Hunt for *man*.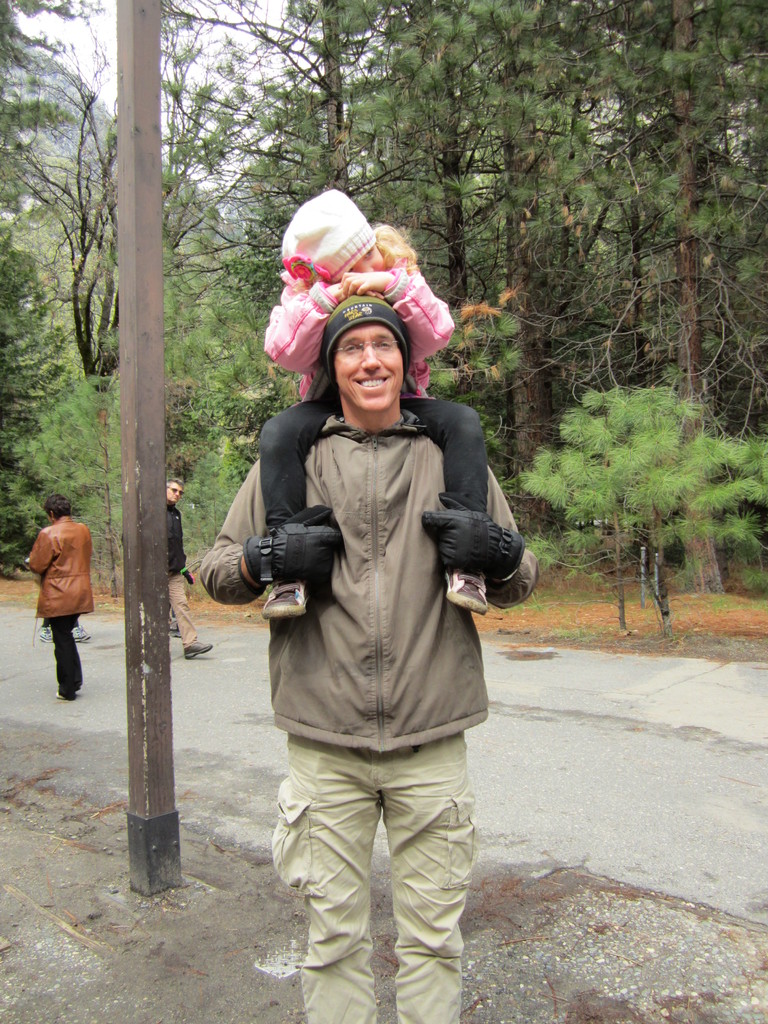
Hunted down at locate(227, 278, 530, 1023).
